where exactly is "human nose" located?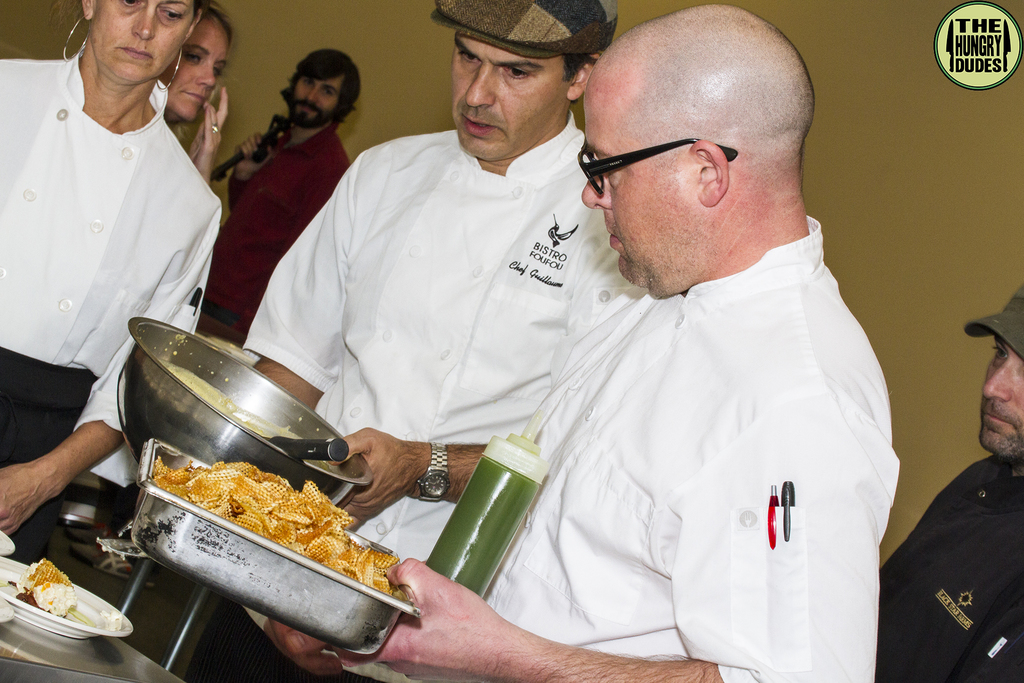
Its bounding box is <box>127,6,152,42</box>.
